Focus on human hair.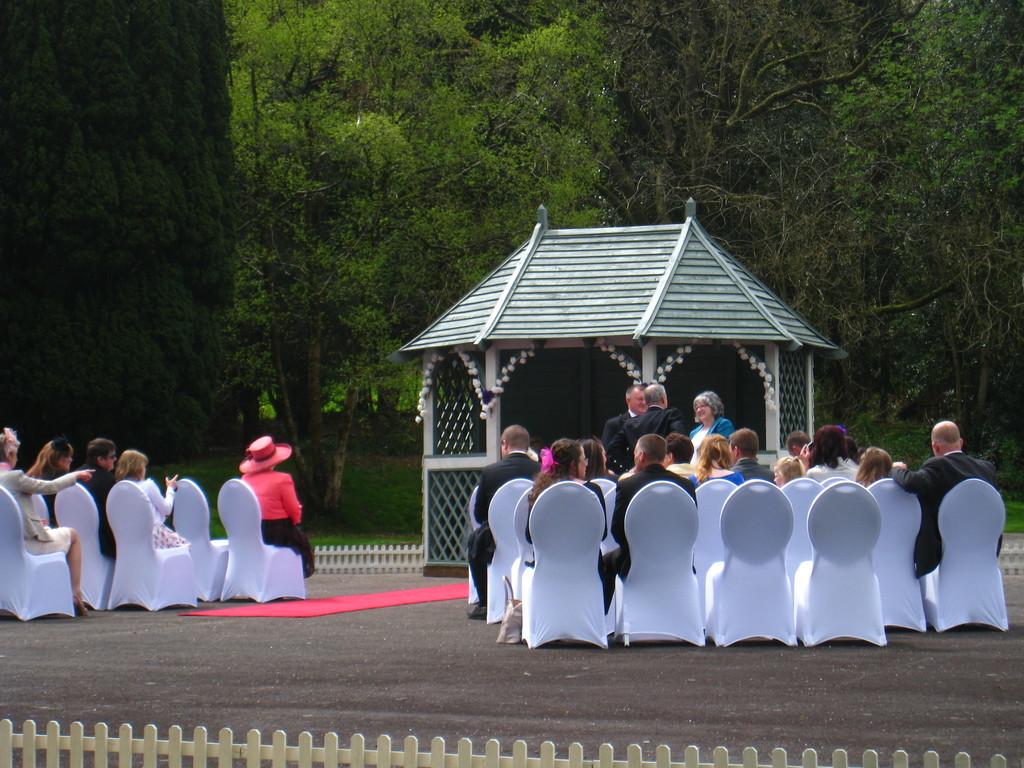
Focused at box=[577, 435, 608, 479].
